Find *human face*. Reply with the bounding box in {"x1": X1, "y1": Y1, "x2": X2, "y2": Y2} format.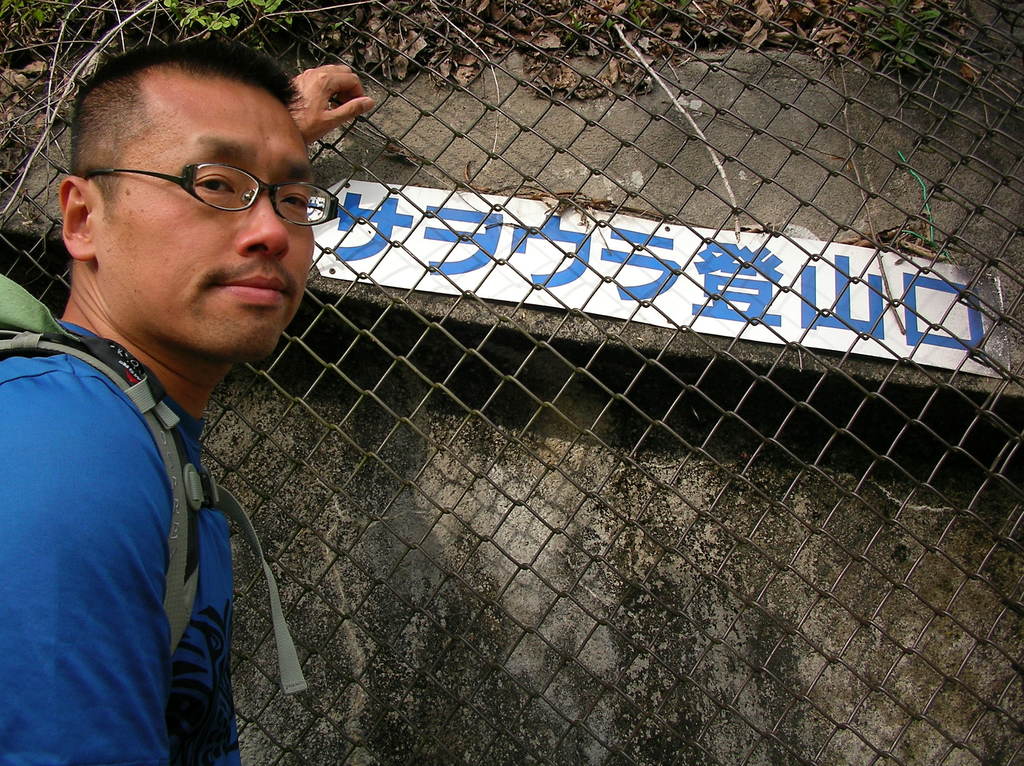
{"x1": 100, "y1": 85, "x2": 314, "y2": 359}.
